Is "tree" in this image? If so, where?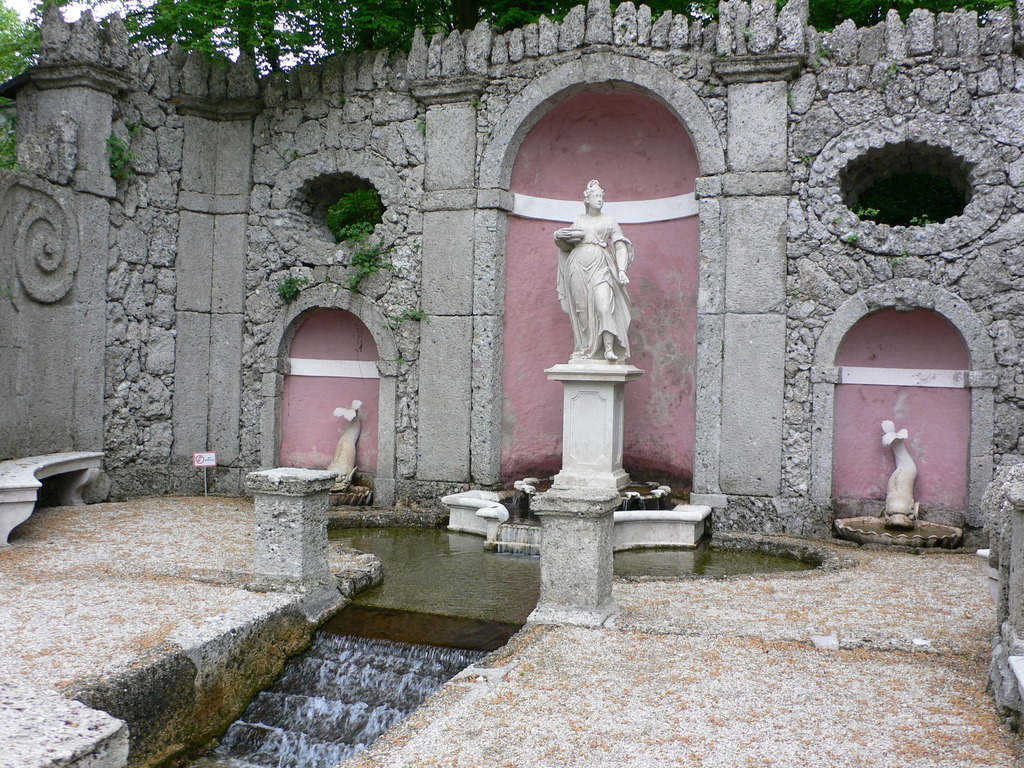
Yes, at 0/0/241/40.
